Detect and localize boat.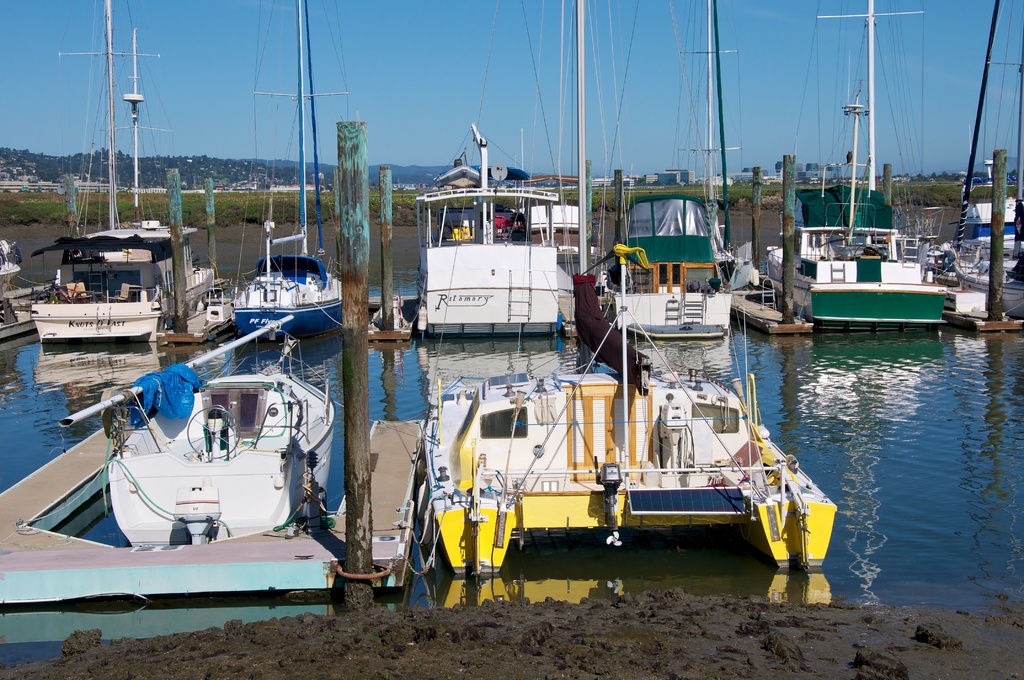
Localized at BBox(58, 318, 337, 549).
